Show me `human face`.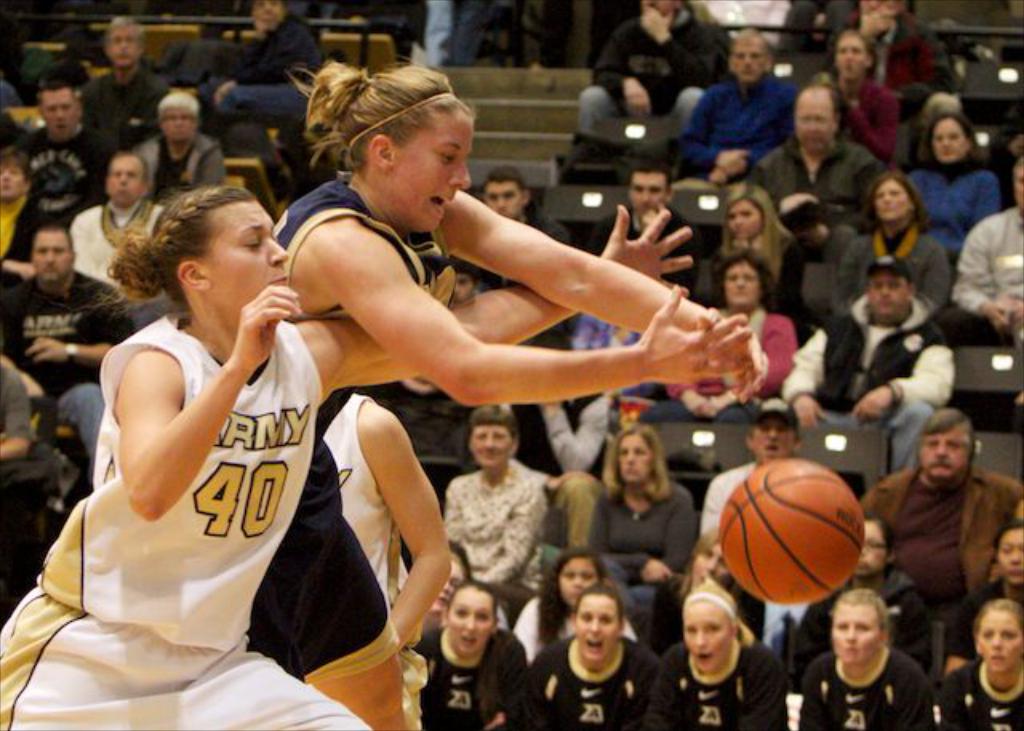
`human face` is here: [x1=630, y1=171, x2=664, y2=213].
